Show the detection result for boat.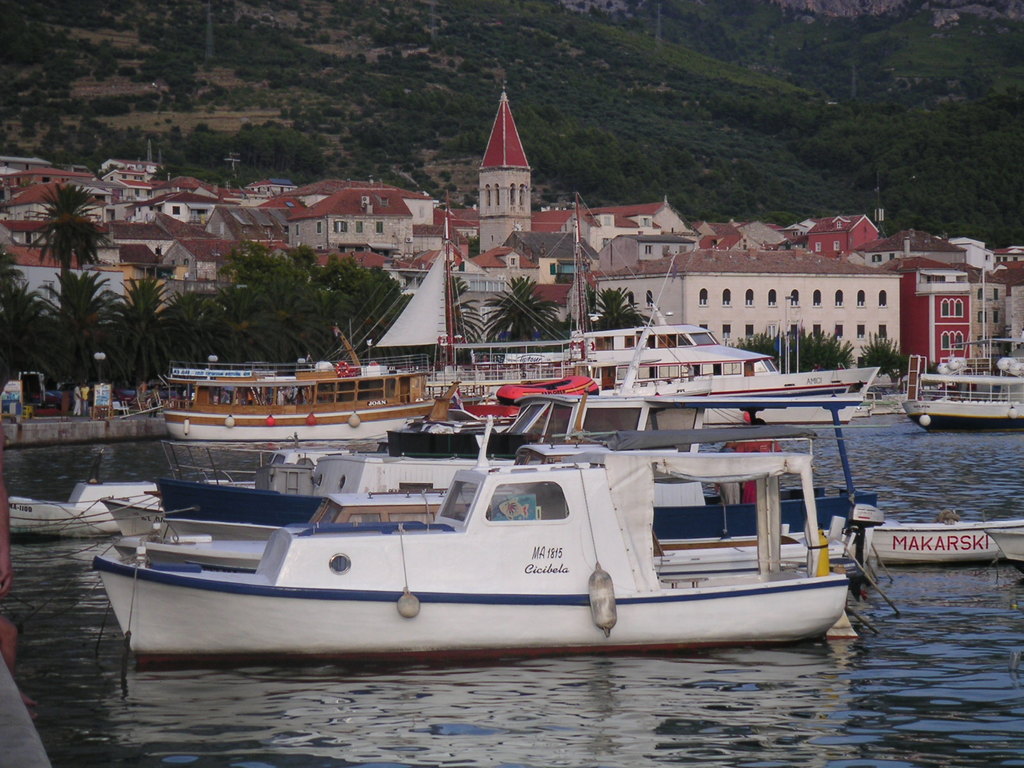
left=900, top=264, right=1023, bottom=428.
